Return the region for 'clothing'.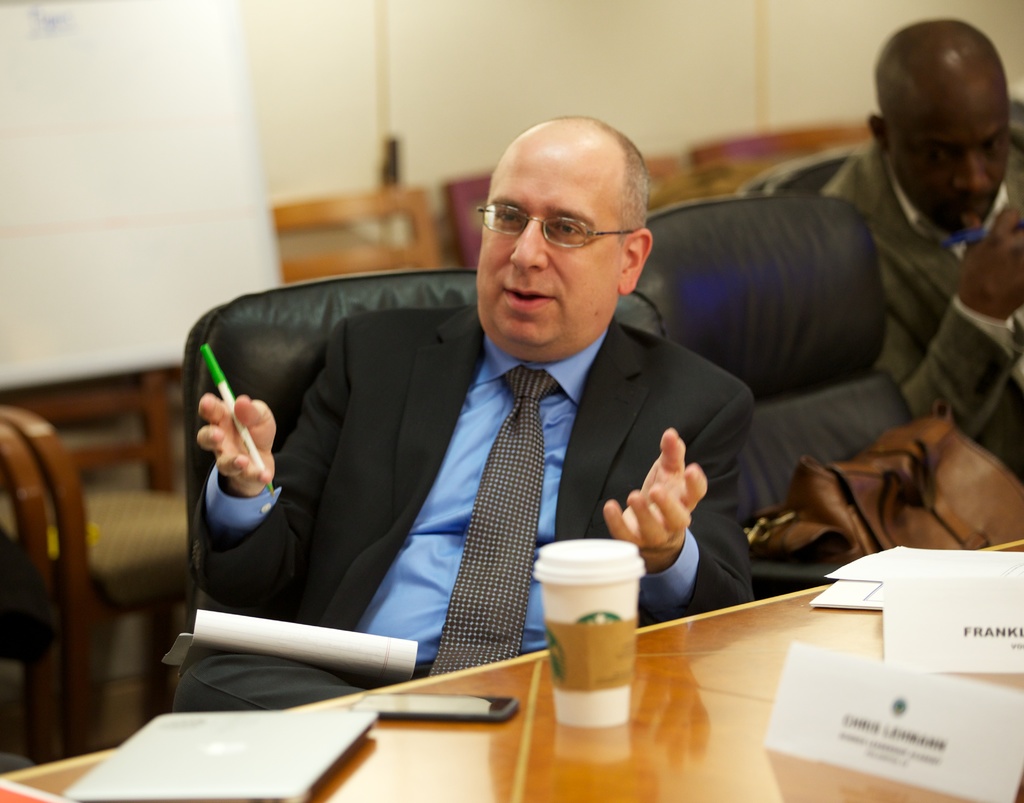
Rect(824, 127, 1023, 489).
